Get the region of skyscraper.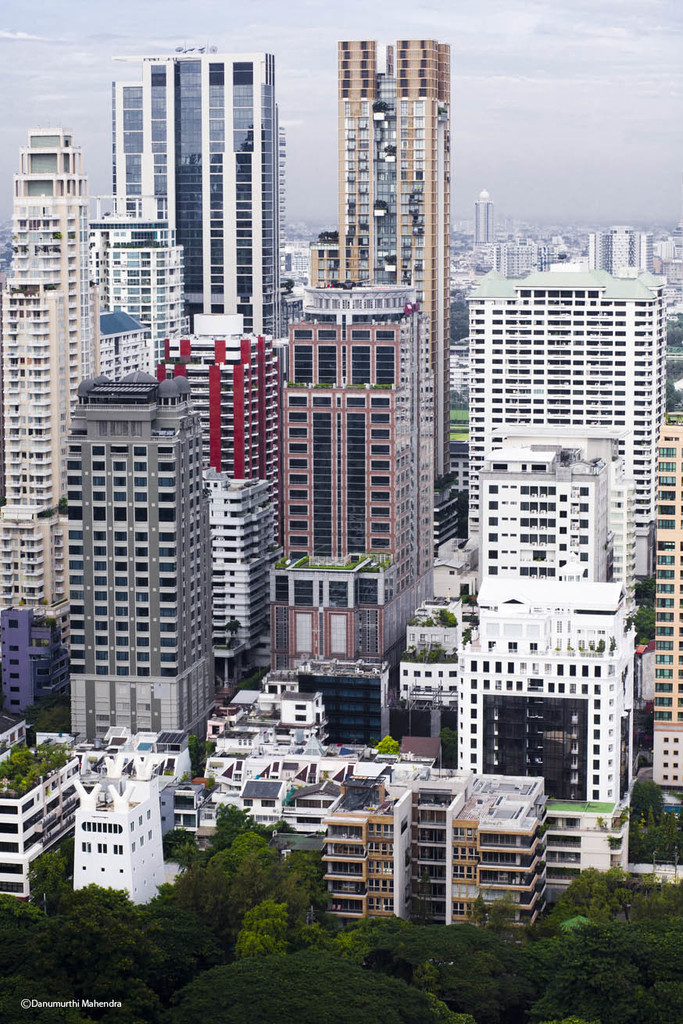
box=[105, 45, 281, 342].
